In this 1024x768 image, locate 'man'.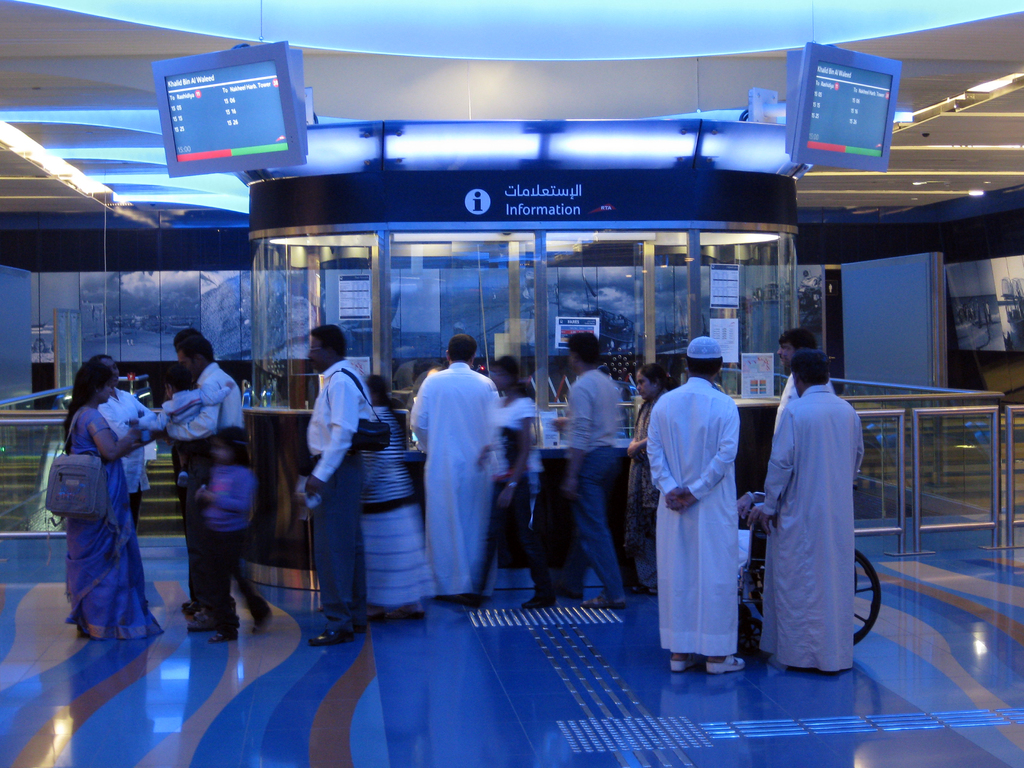
Bounding box: 298/332/372/638.
